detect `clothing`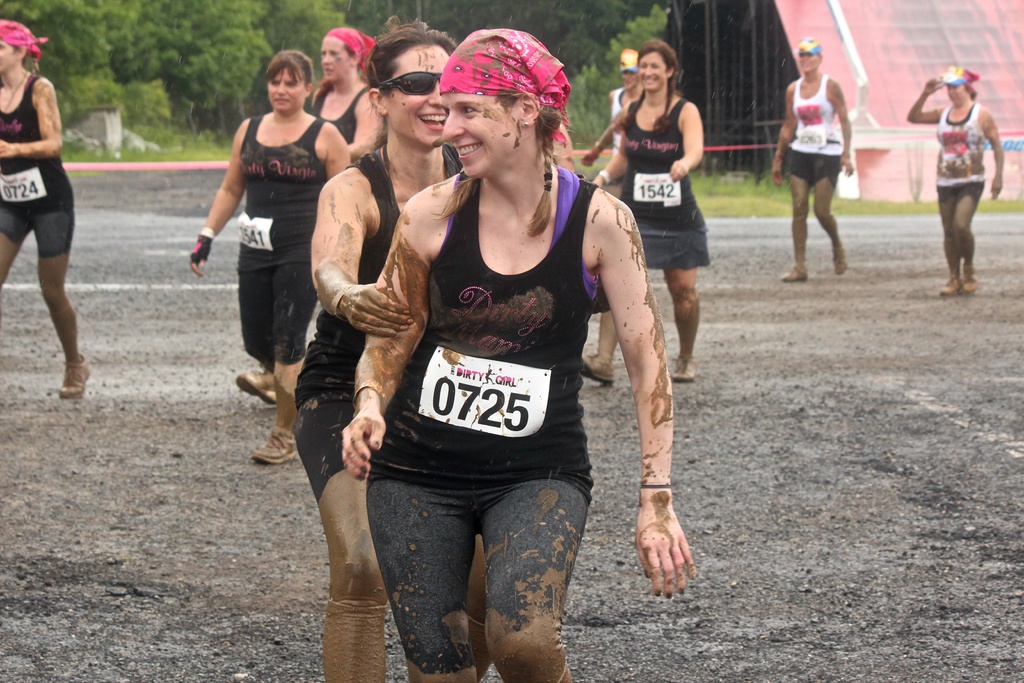
box(1, 74, 74, 202)
